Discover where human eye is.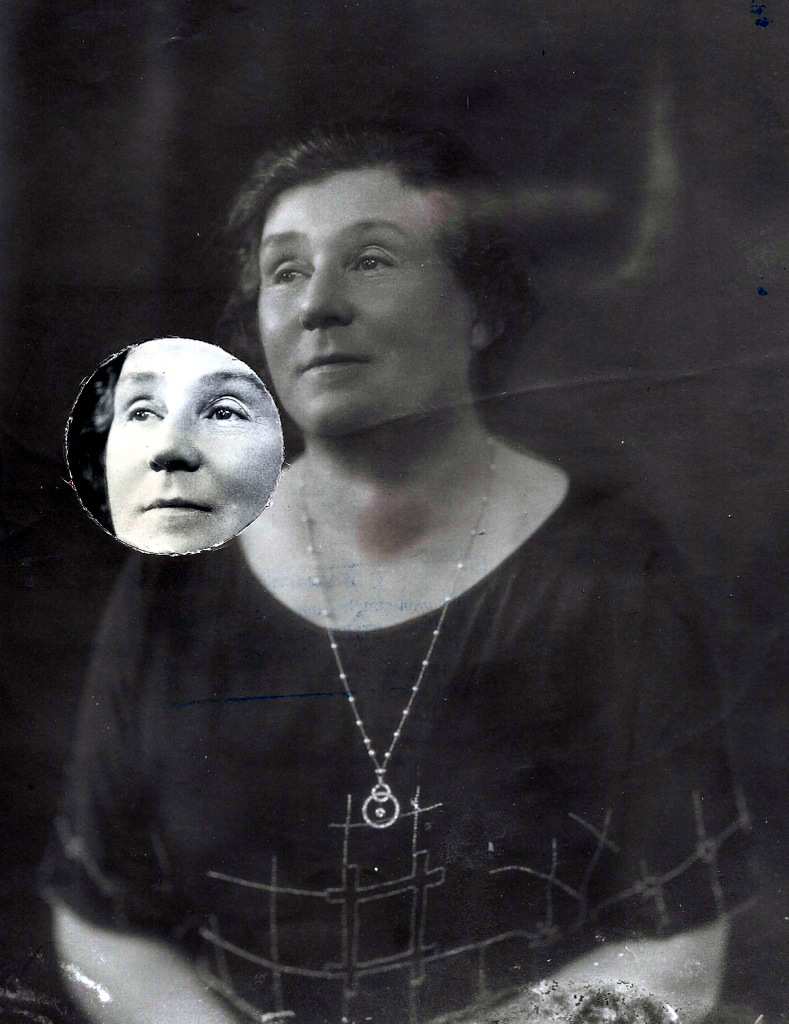
Discovered at bbox=(122, 391, 160, 426).
